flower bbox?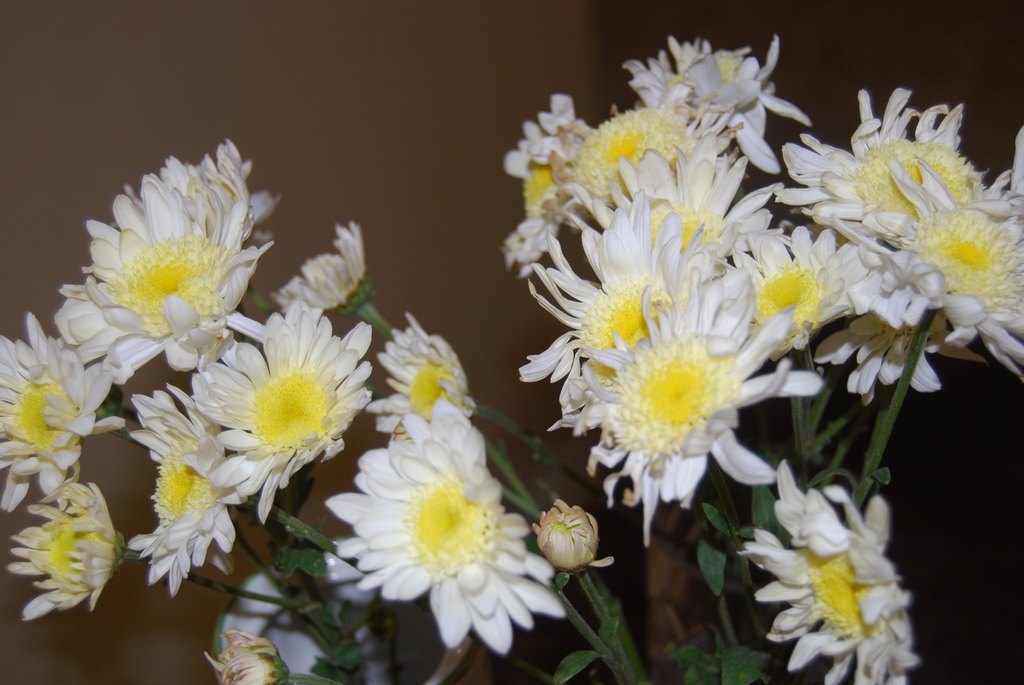
<bbox>212, 319, 367, 482</bbox>
